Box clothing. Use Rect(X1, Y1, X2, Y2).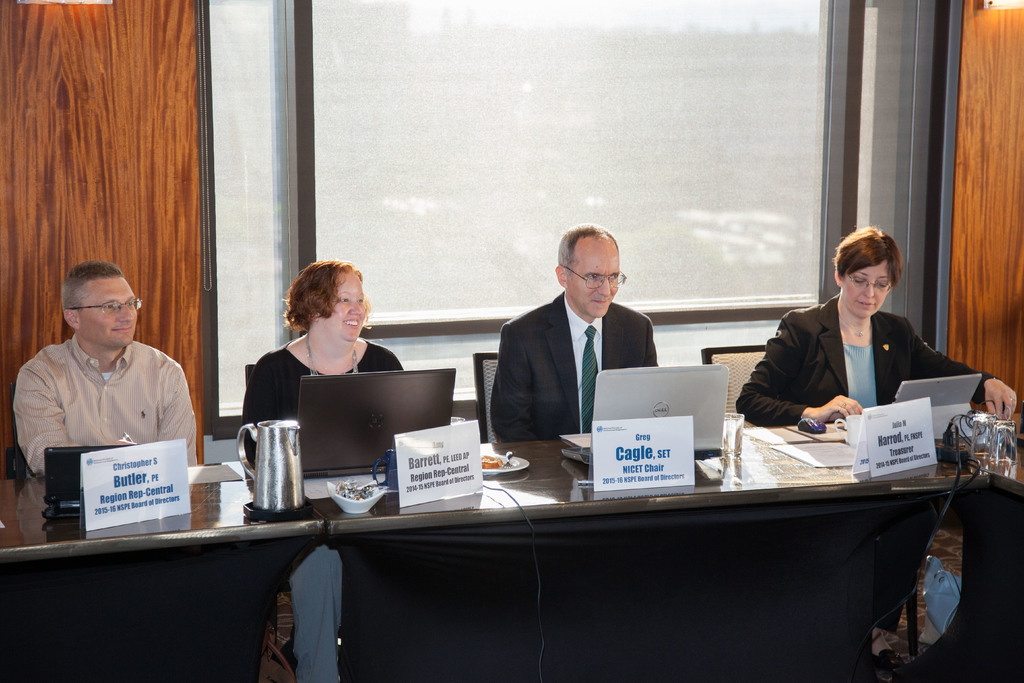
Rect(740, 294, 993, 637).
